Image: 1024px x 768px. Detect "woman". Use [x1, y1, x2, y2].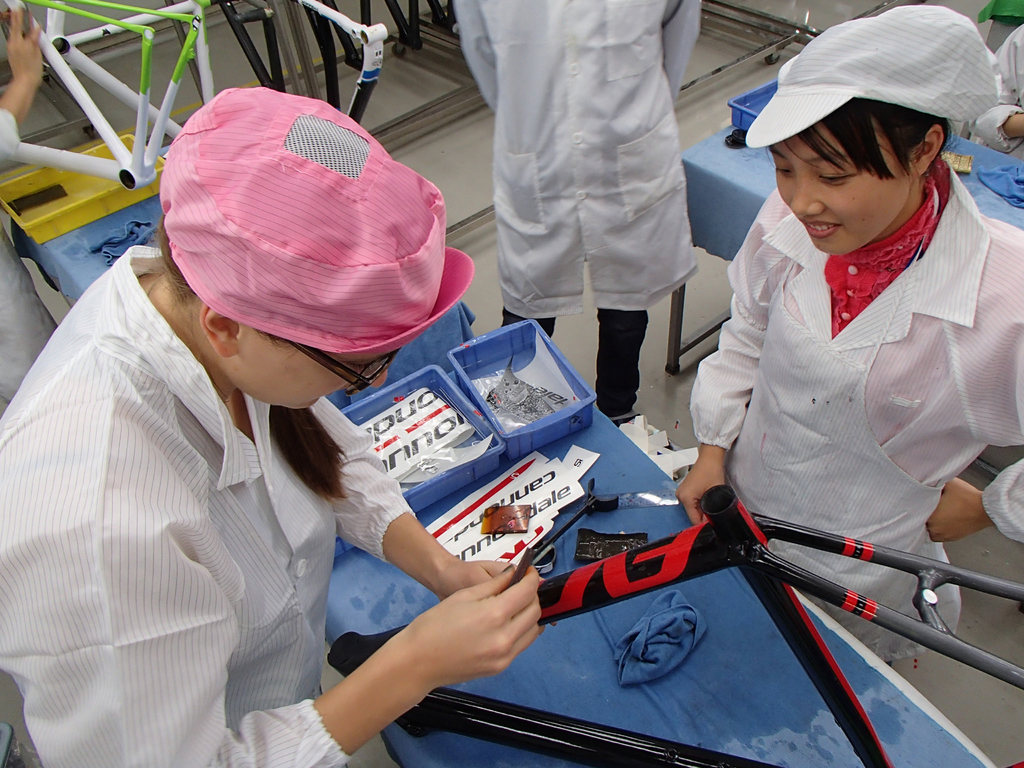
[0, 79, 535, 767].
